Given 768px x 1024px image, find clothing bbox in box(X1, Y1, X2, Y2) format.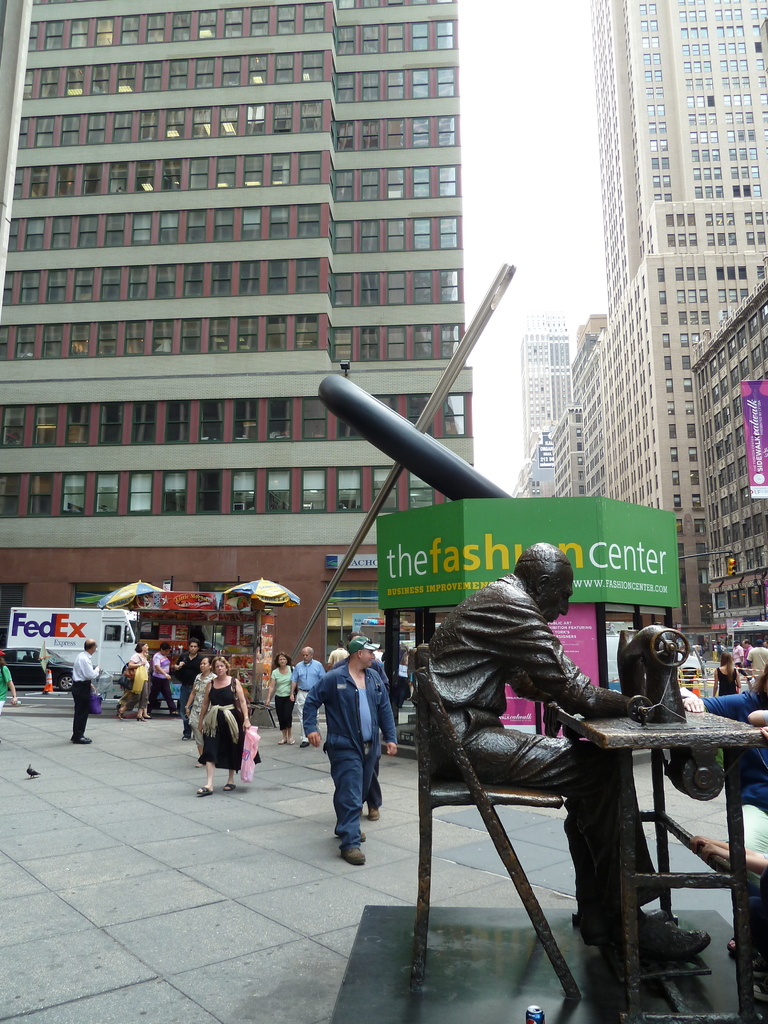
box(187, 671, 213, 755).
